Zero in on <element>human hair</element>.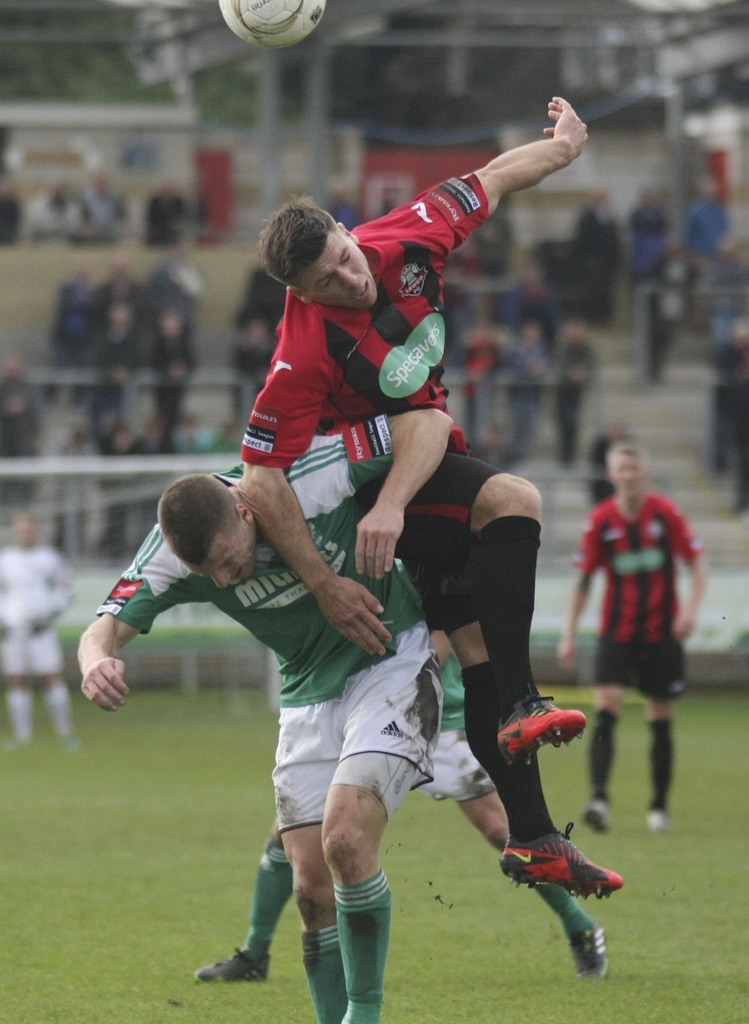
Zeroed in: 151 463 232 572.
